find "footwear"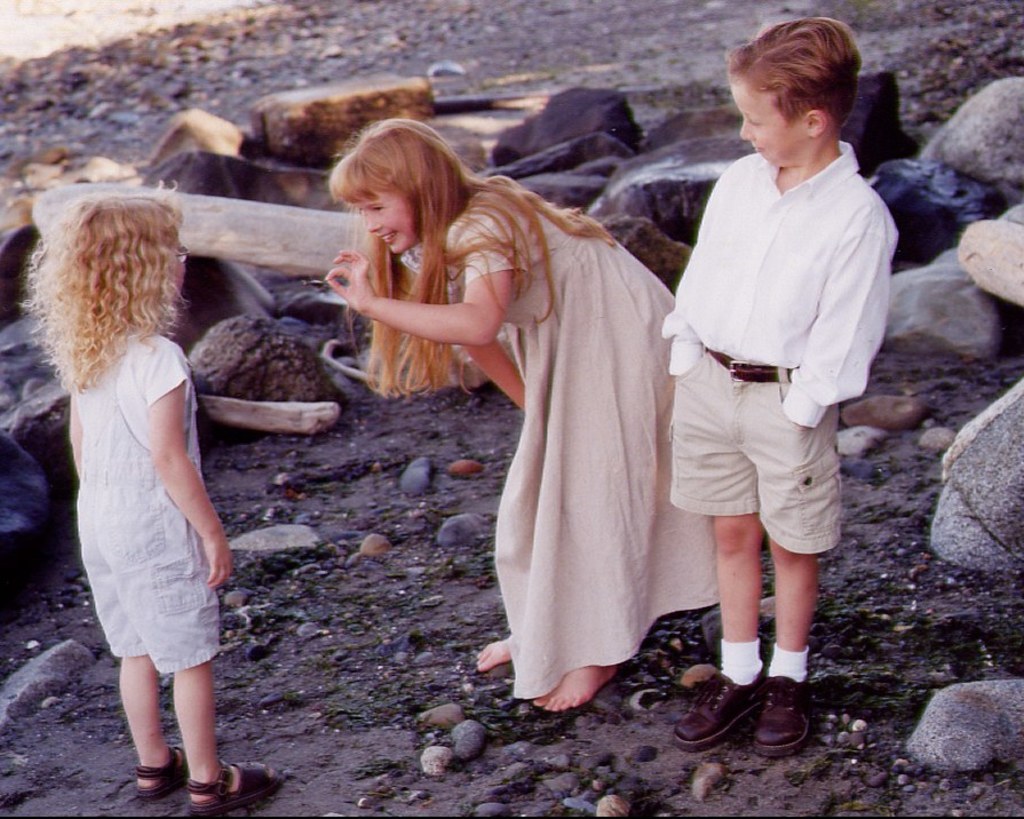
{"left": 751, "top": 673, "right": 815, "bottom": 755}
